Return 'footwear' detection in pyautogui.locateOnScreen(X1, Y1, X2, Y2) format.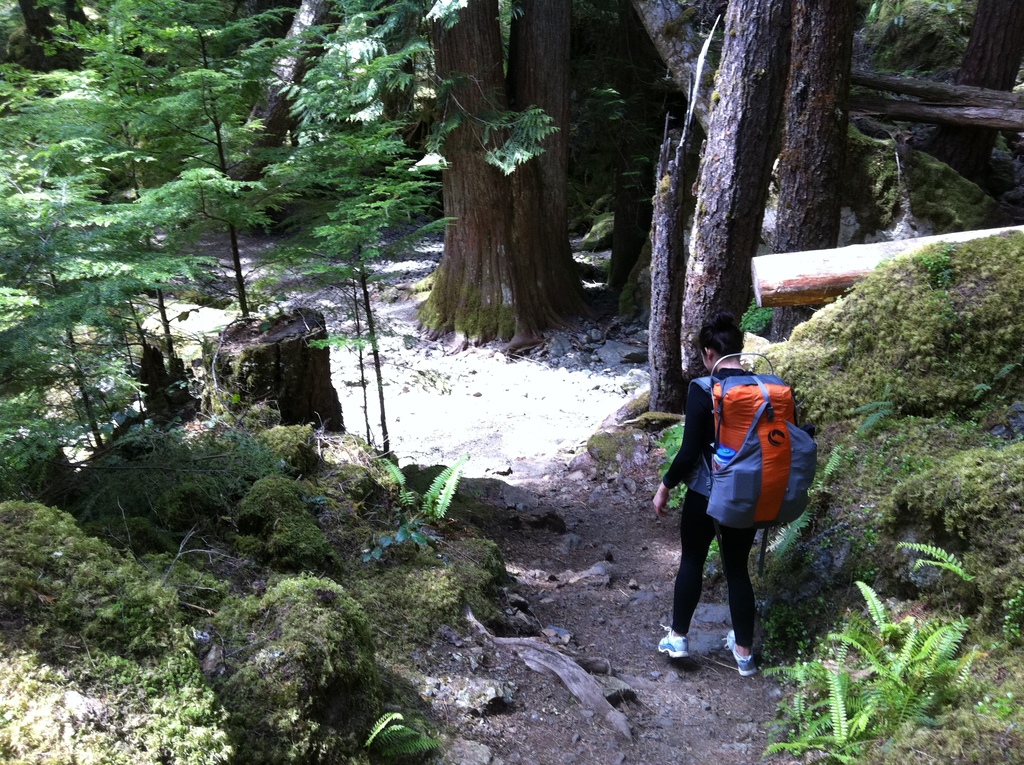
pyautogui.locateOnScreen(662, 628, 691, 656).
